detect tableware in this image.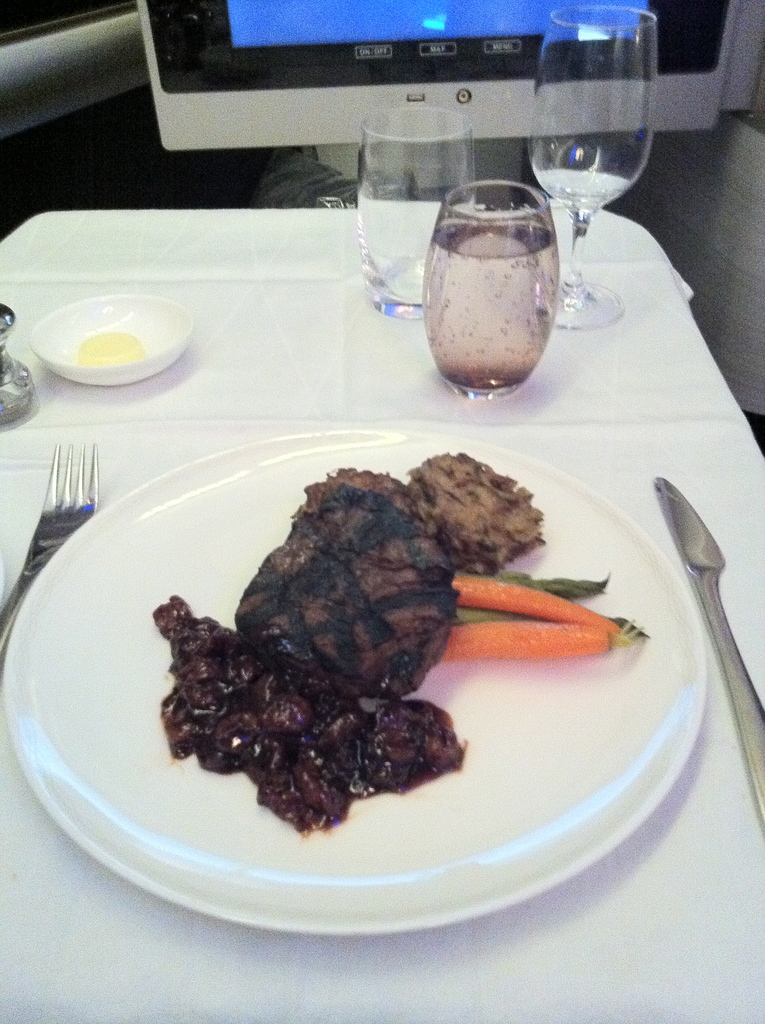
Detection: [357, 106, 479, 317].
